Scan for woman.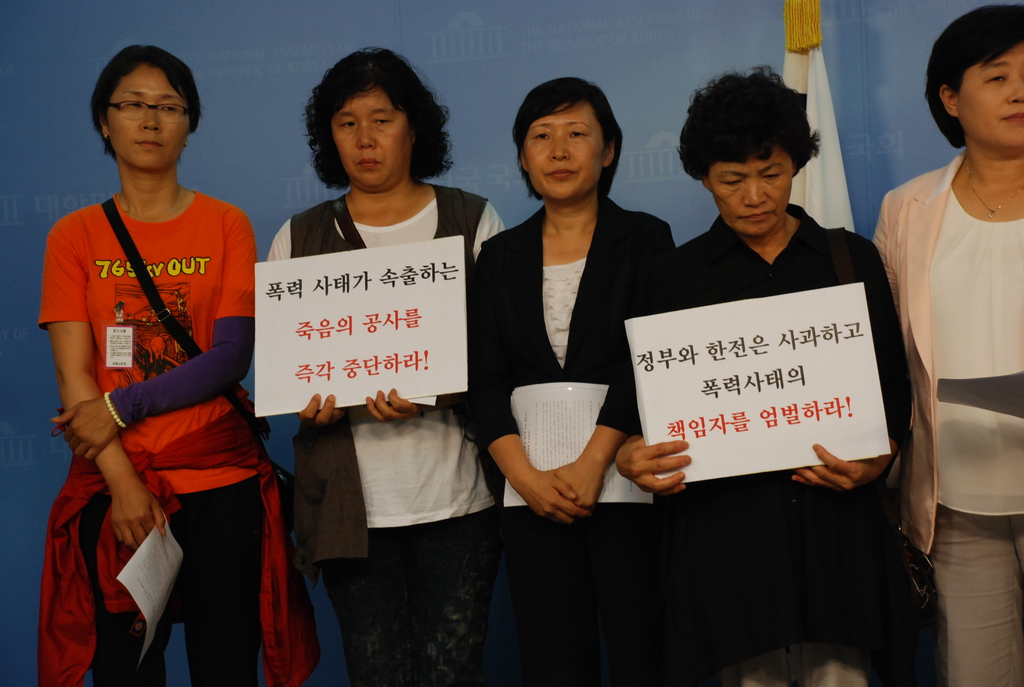
Scan result: left=610, top=60, right=918, bottom=686.
